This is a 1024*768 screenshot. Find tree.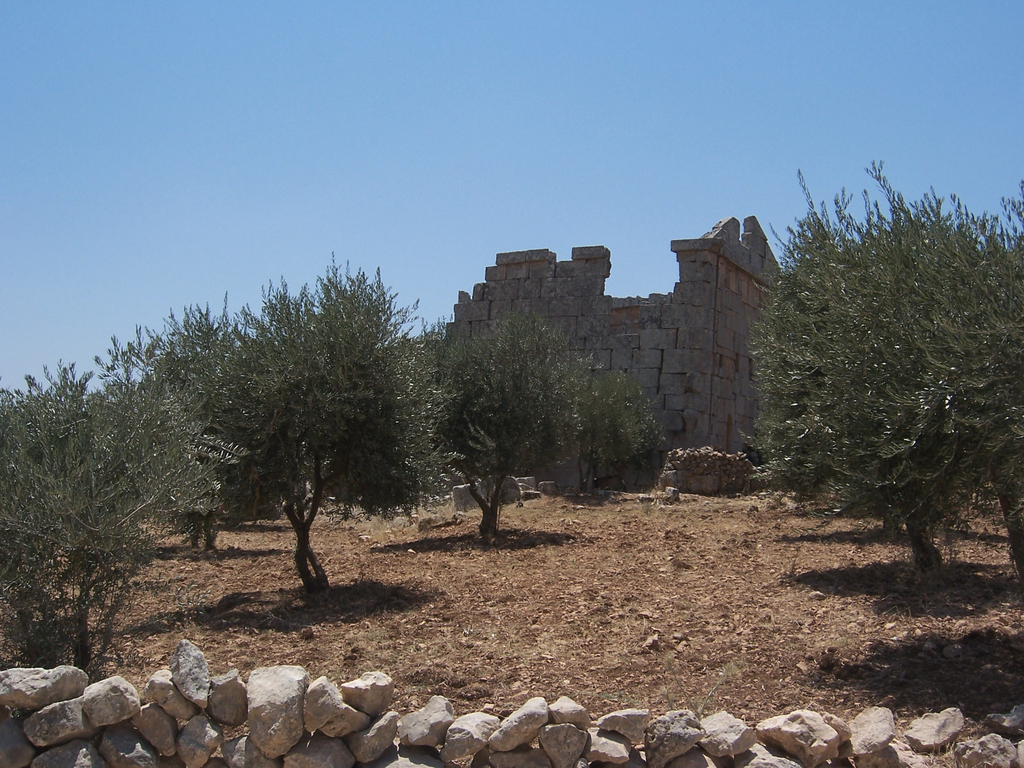
Bounding box: box=[0, 346, 253, 676].
